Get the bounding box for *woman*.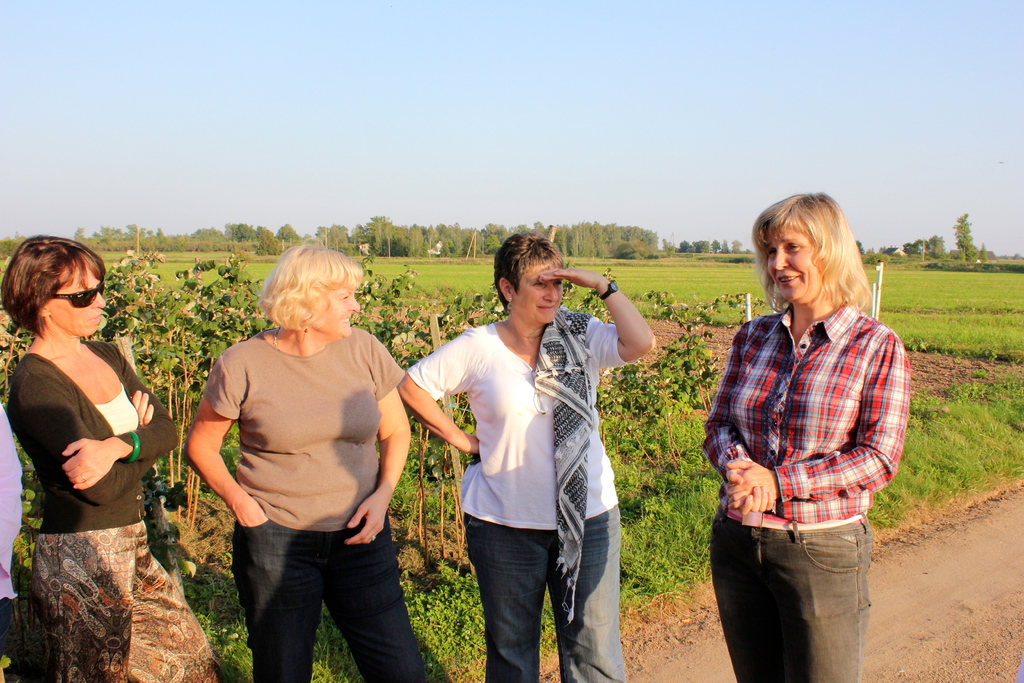
region(6, 229, 172, 662).
